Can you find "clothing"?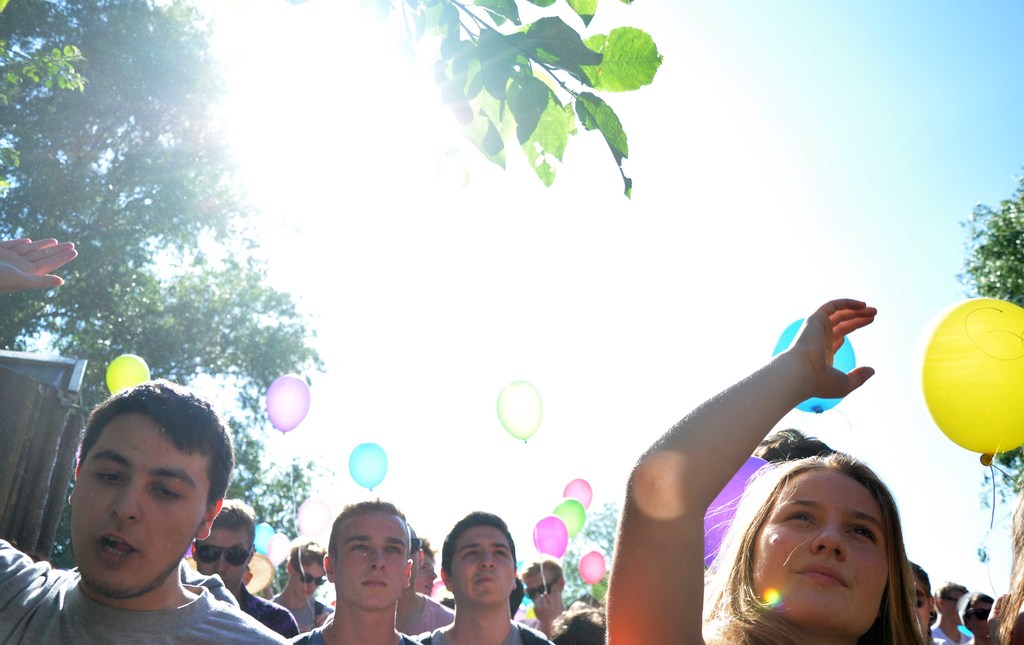
Yes, bounding box: l=0, t=531, r=294, b=644.
